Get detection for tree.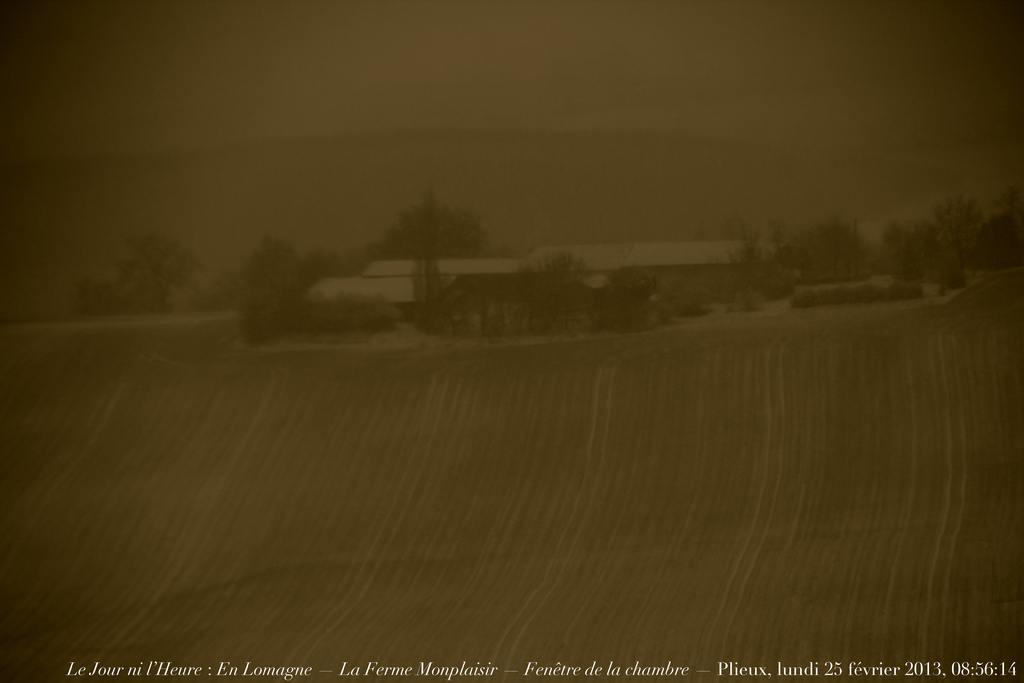
Detection: box=[378, 185, 481, 258].
